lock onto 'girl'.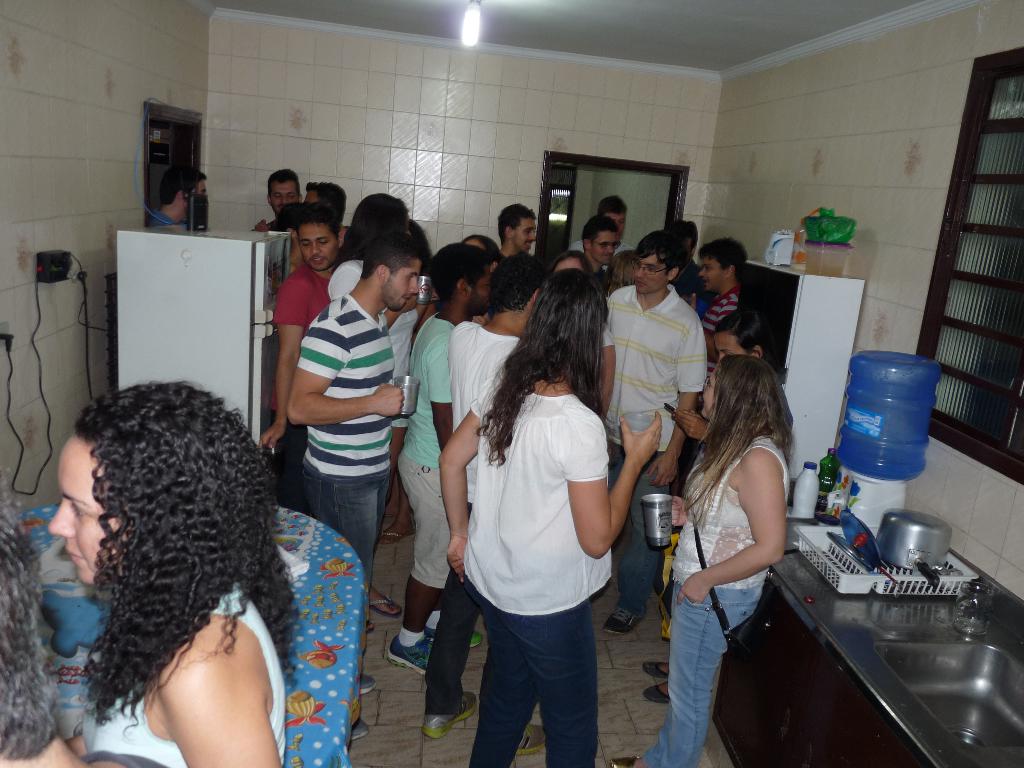
Locked: 610:351:791:767.
